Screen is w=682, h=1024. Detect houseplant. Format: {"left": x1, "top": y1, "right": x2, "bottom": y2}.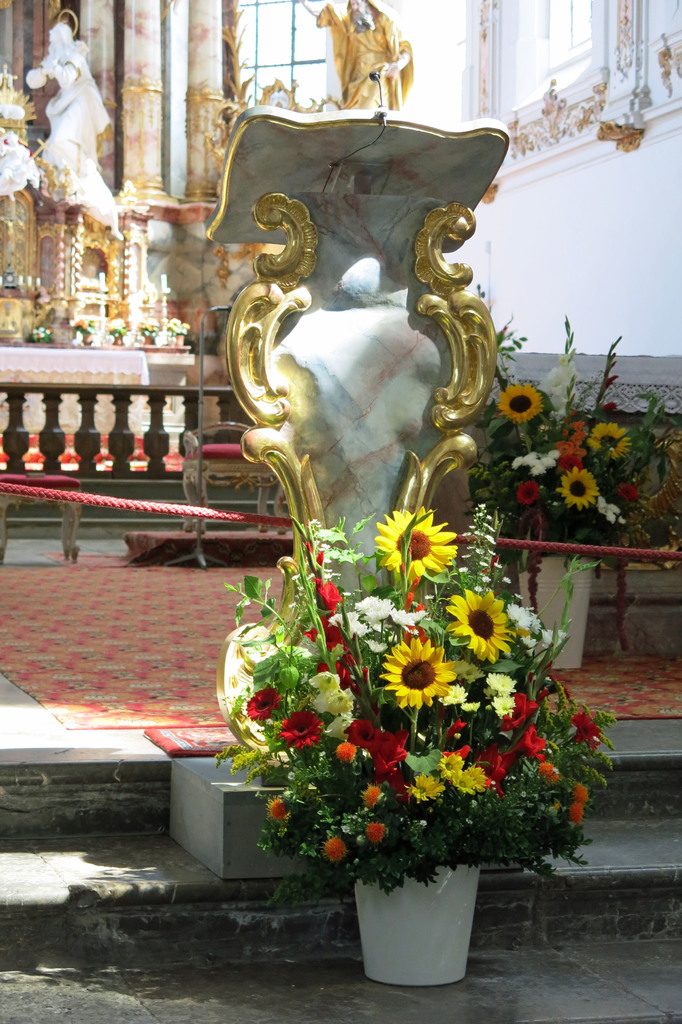
{"left": 138, "top": 317, "right": 159, "bottom": 346}.
